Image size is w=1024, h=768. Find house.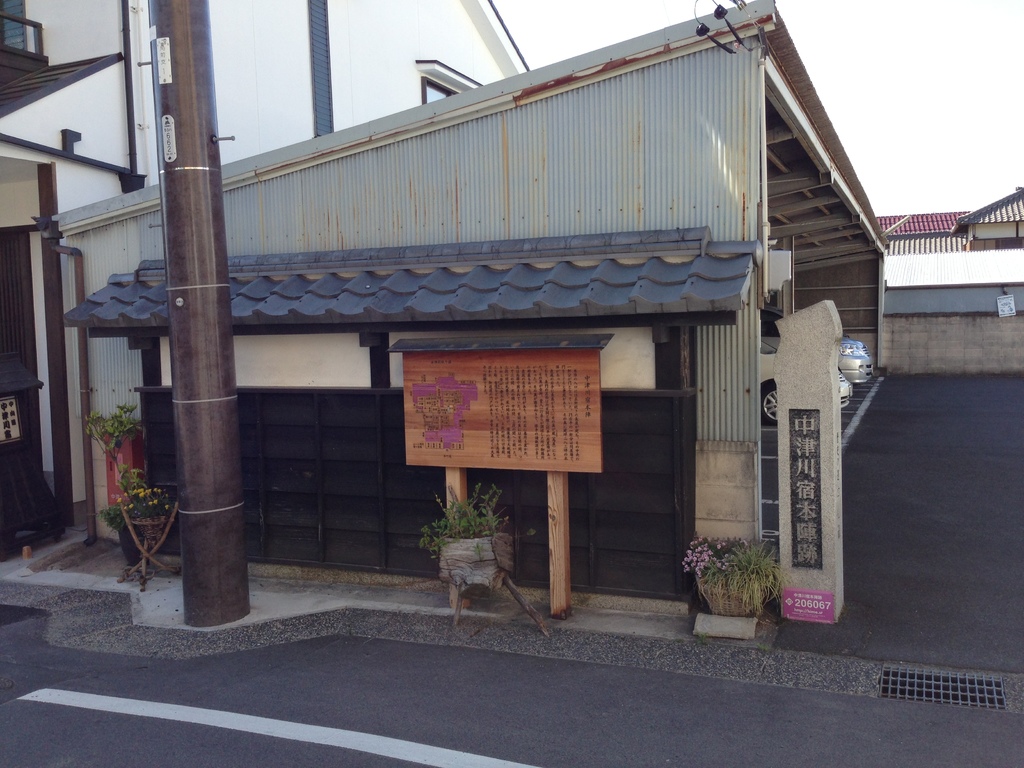
(50,0,884,643).
